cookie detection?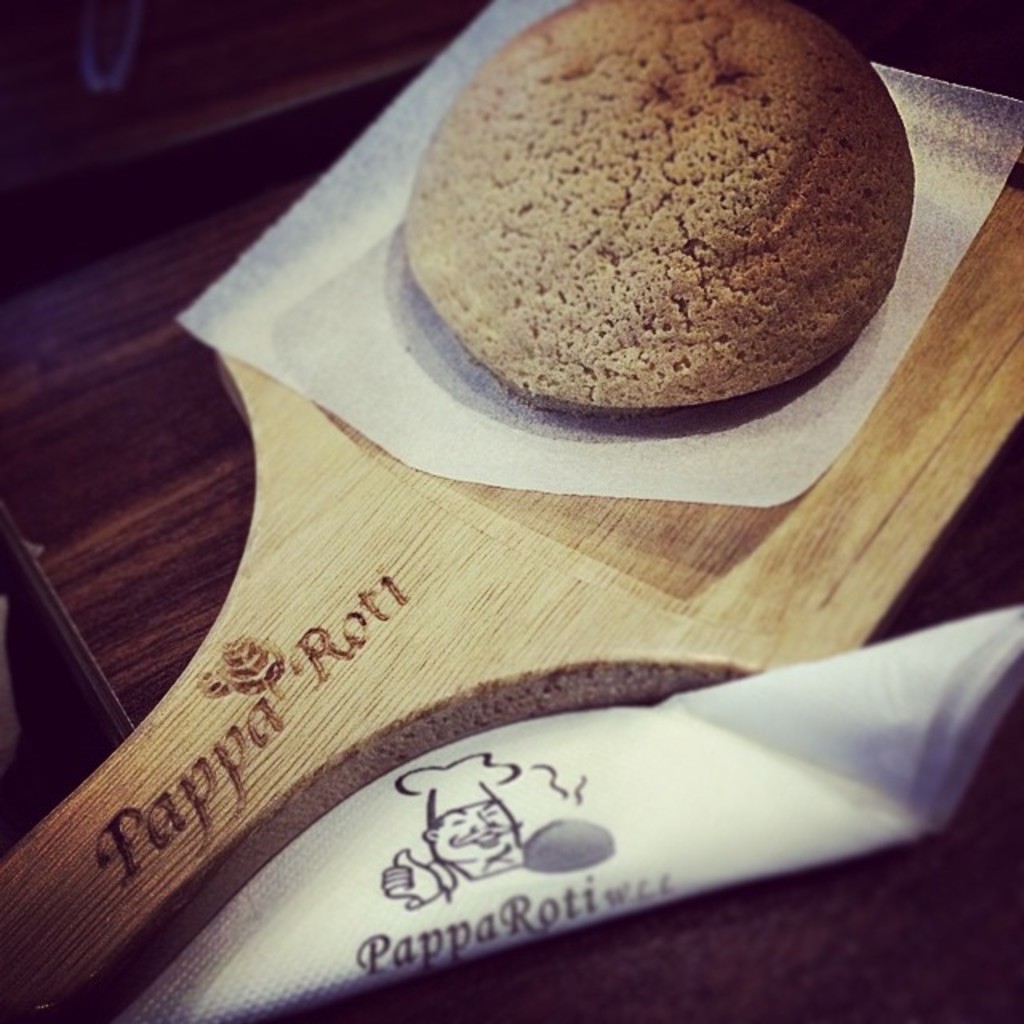
[left=394, top=8, right=912, bottom=421]
